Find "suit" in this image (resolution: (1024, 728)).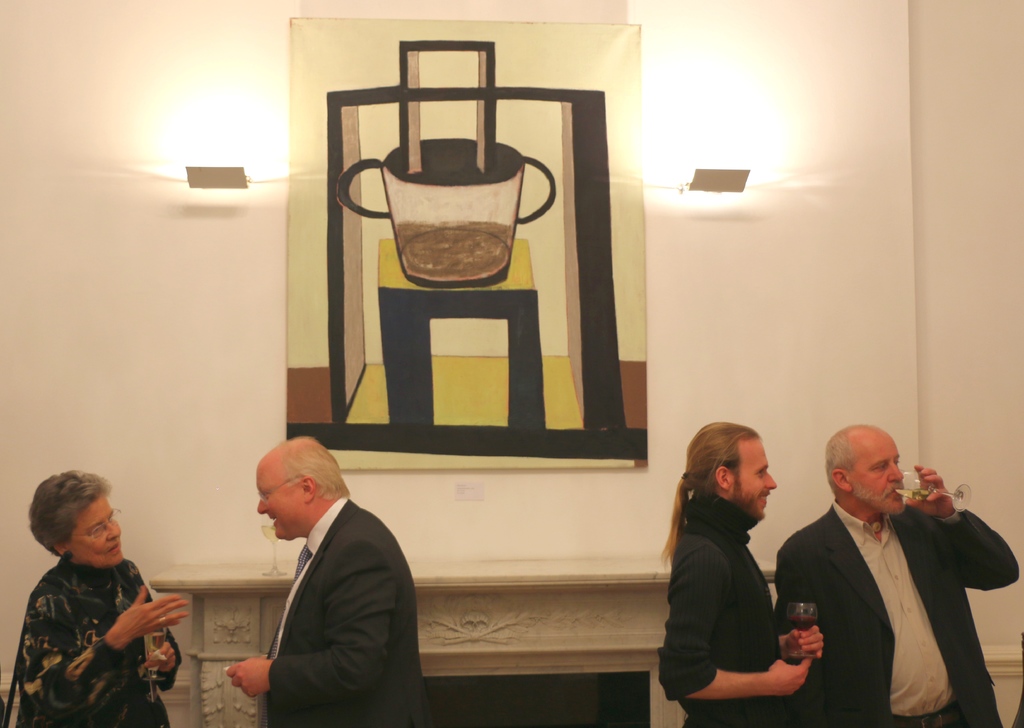
(left=260, top=497, right=433, bottom=727).
